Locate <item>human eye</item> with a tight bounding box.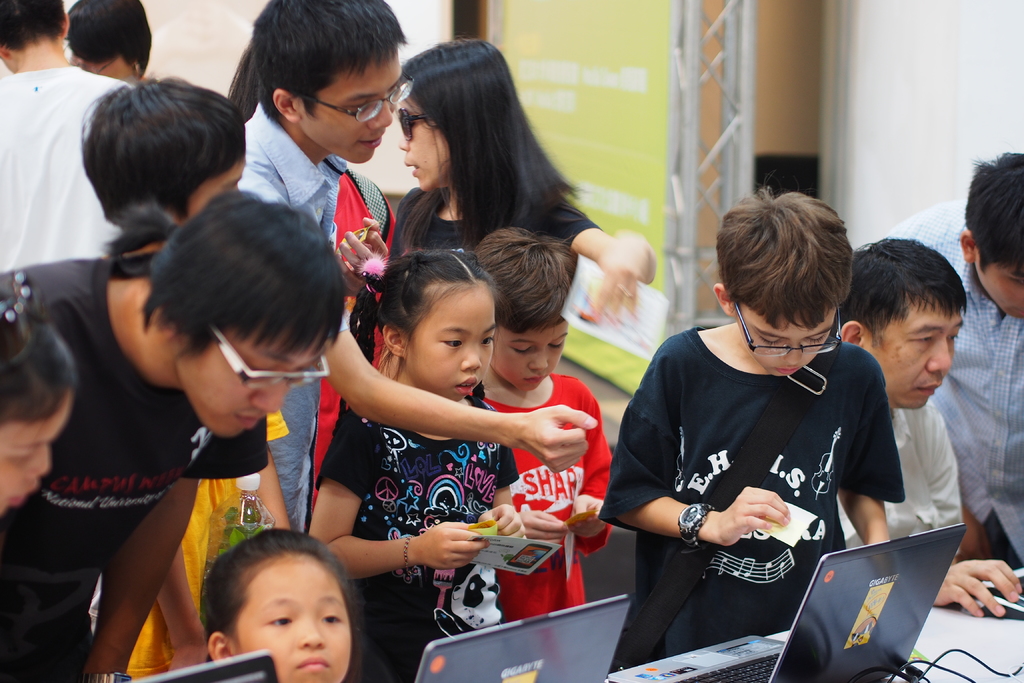
[left=909, top=331, right=932, bottom=347].
